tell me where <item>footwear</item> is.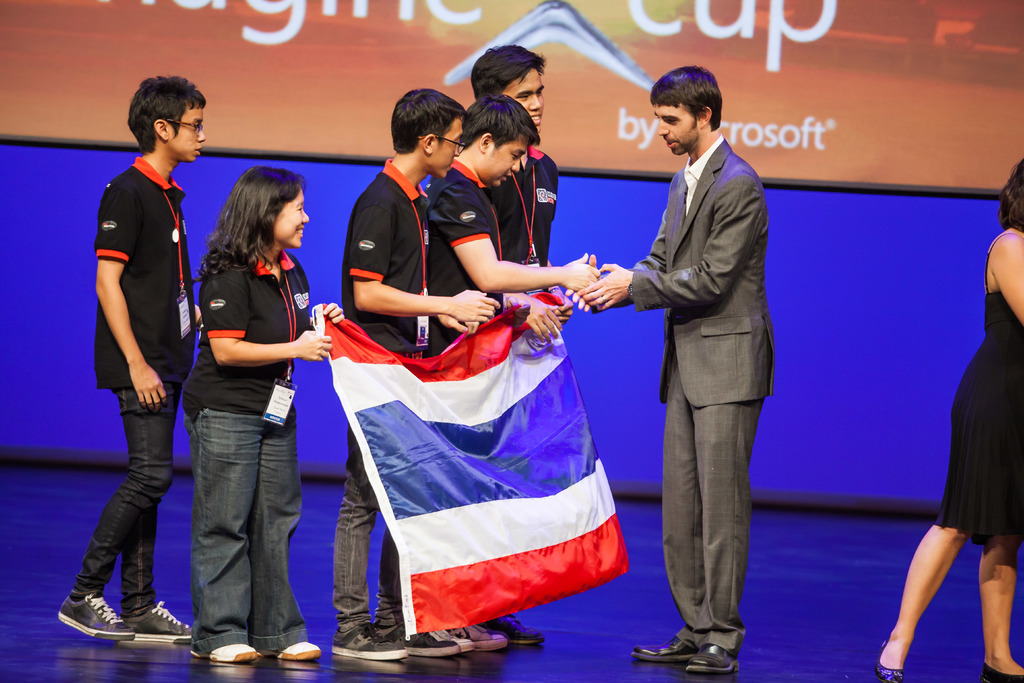
<item>footwear</item> is at <region>58, 595, 134, 646</region>.
